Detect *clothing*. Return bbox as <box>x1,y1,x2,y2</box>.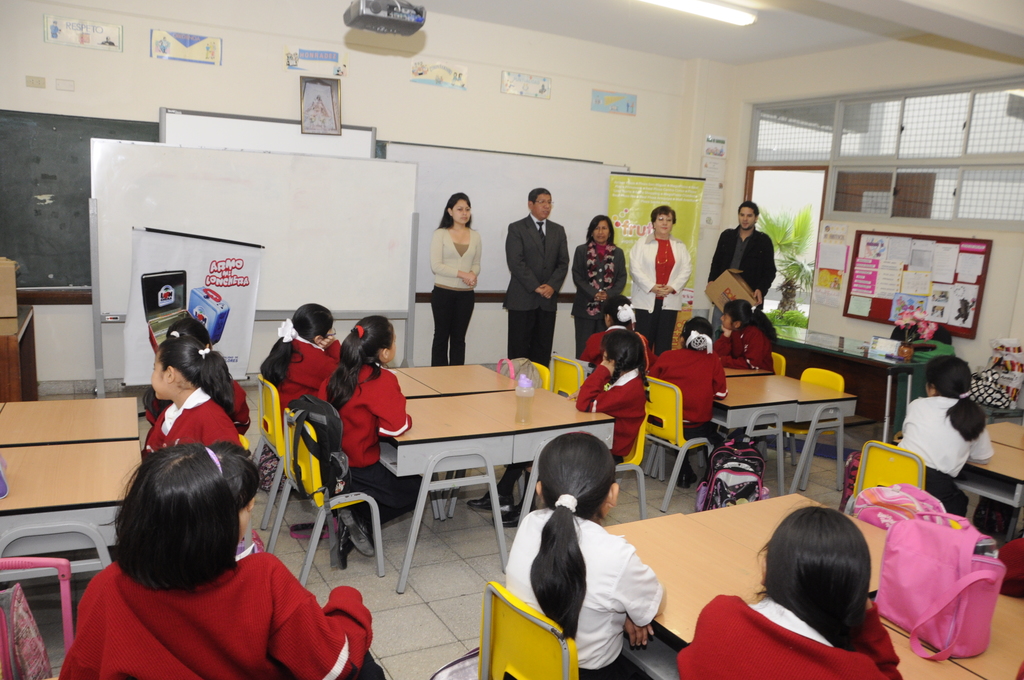
<box>892,391,991,512</box>.
